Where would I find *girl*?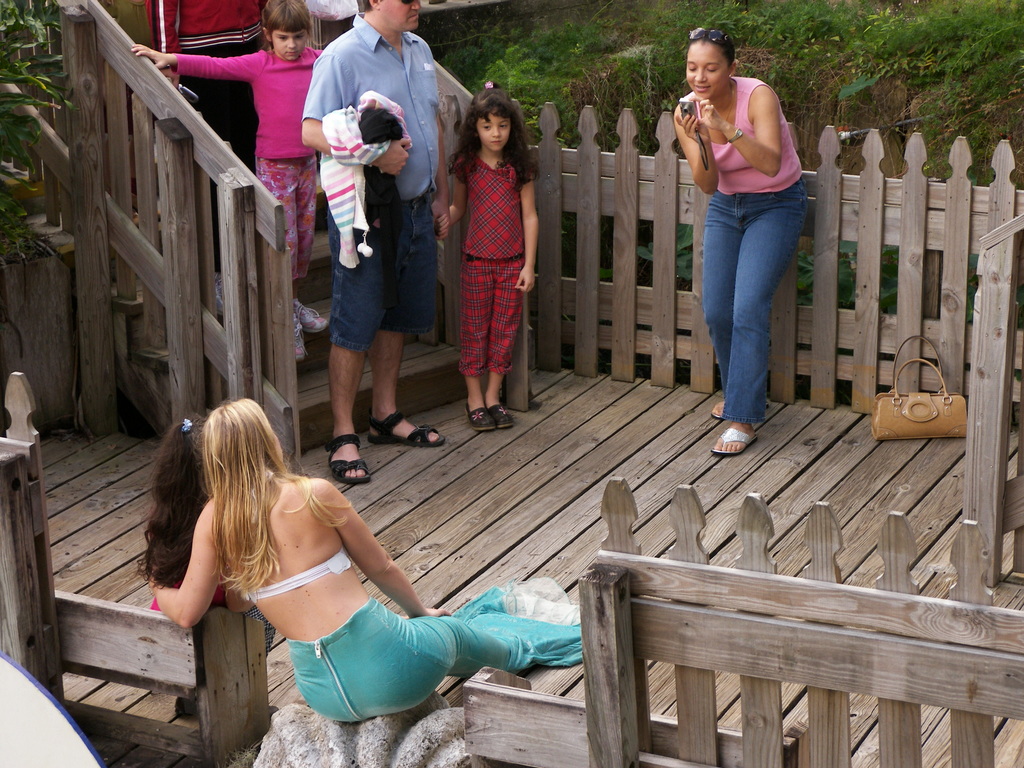
At box(444, 79, 540, 431).
